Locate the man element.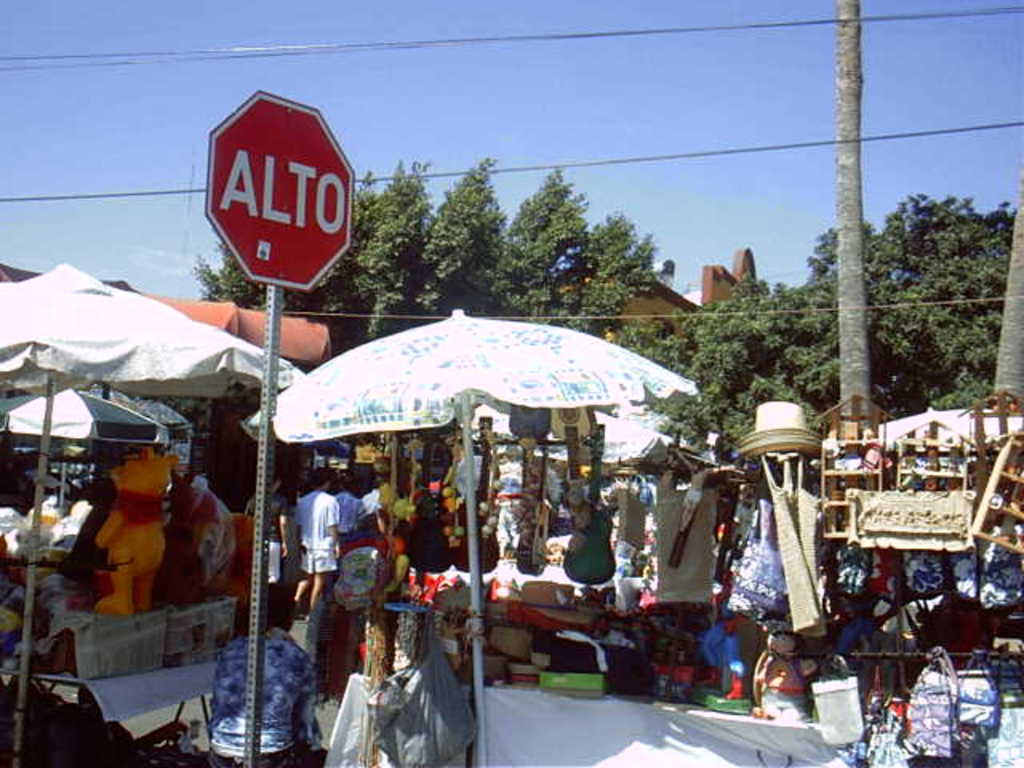
Element bbox: <region>354, 475, 387, 518</region>.
